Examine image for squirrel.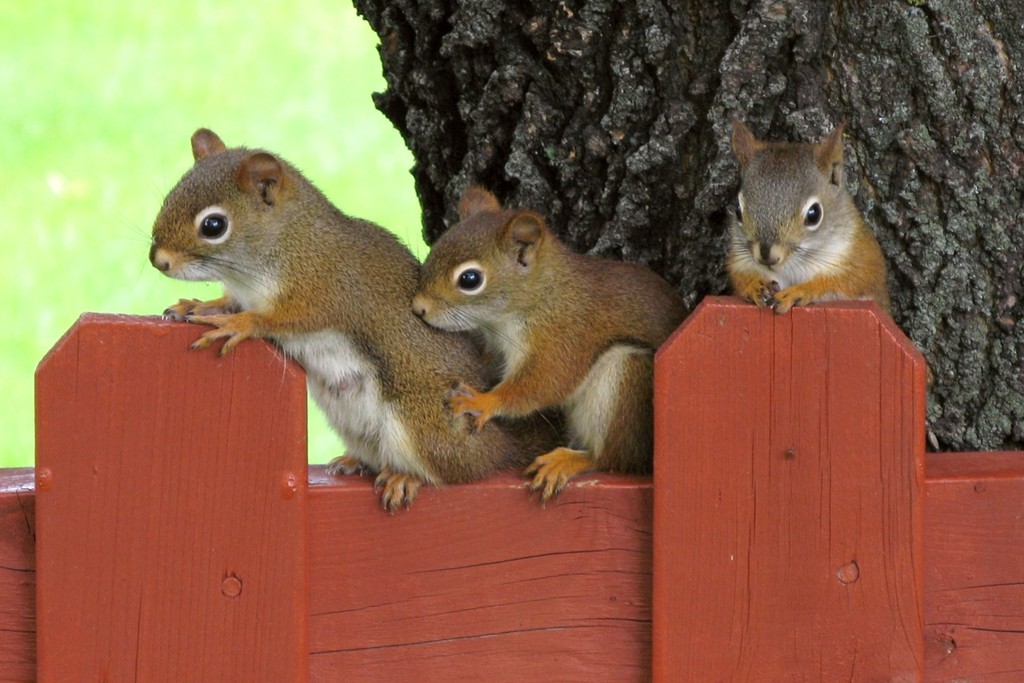
Examination result: BBox(409, 186, 687, 509).
